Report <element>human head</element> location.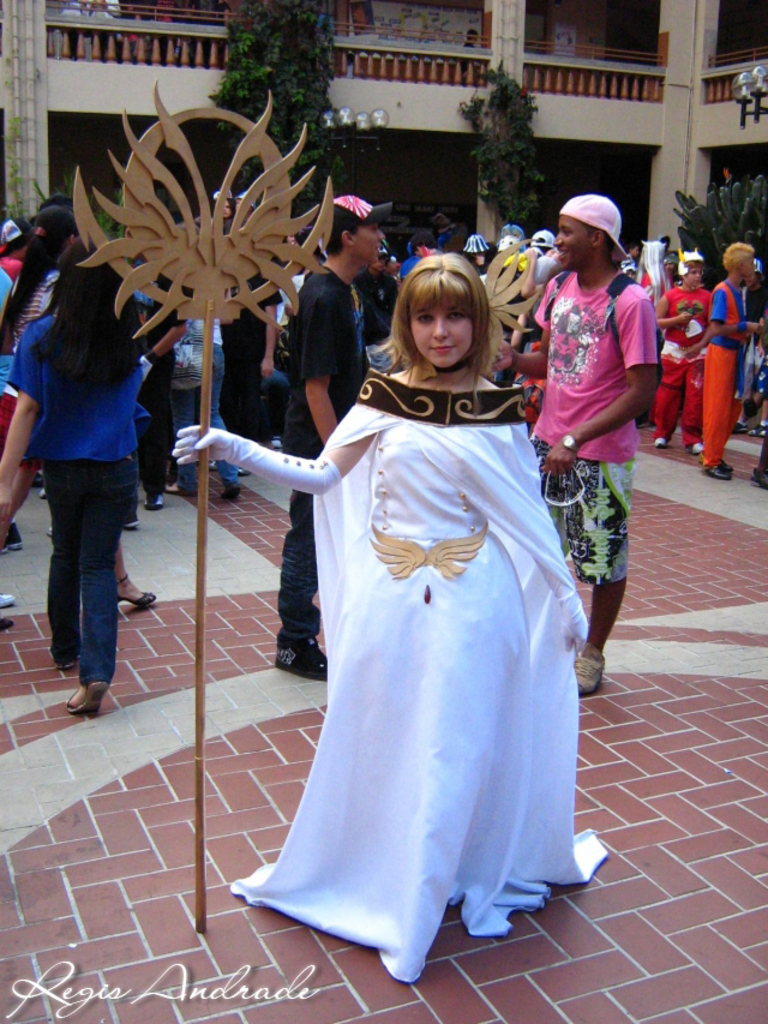
Report: <bbox>560, 191, 616, 268</bbox>.
